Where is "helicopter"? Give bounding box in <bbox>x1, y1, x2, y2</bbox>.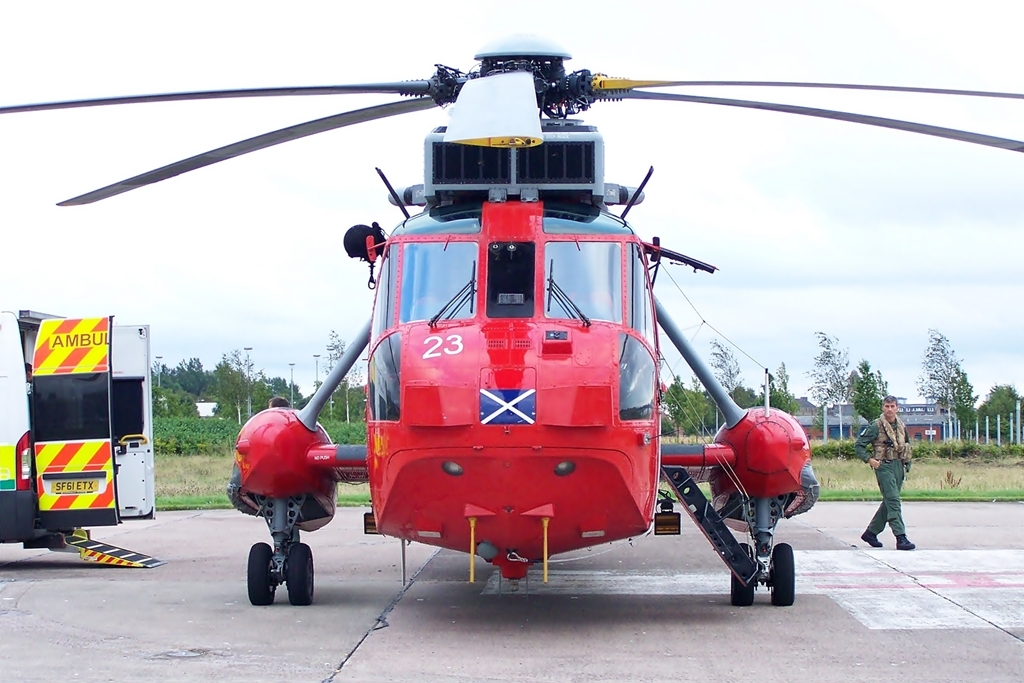
<bbox>0, 33, 1023, 609</bbox>.
